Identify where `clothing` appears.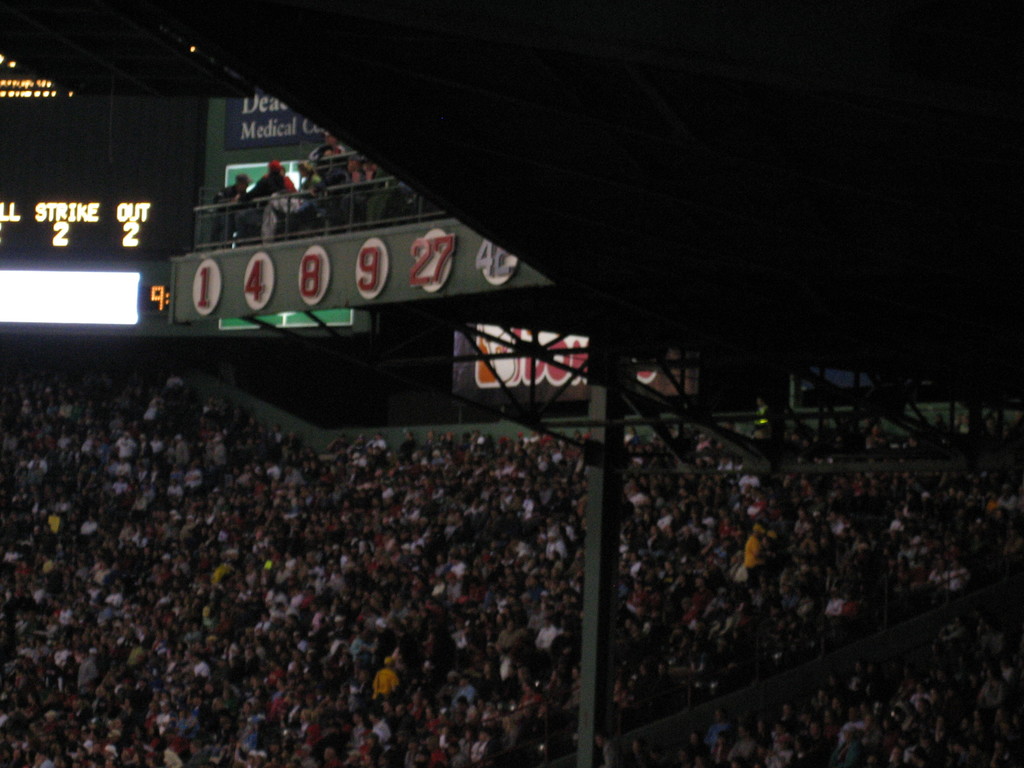
Appears at bbox=(366, 721, 393, 748).
